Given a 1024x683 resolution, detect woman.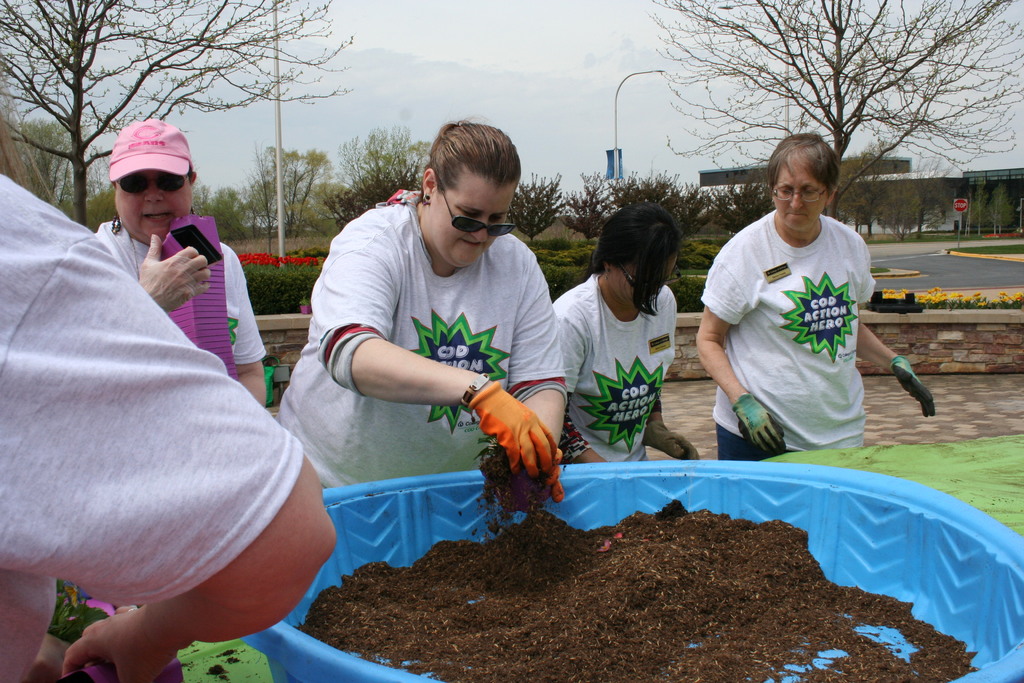
{"x1": 692, "y1": 134, "x2": 938, "y2": 469}.
